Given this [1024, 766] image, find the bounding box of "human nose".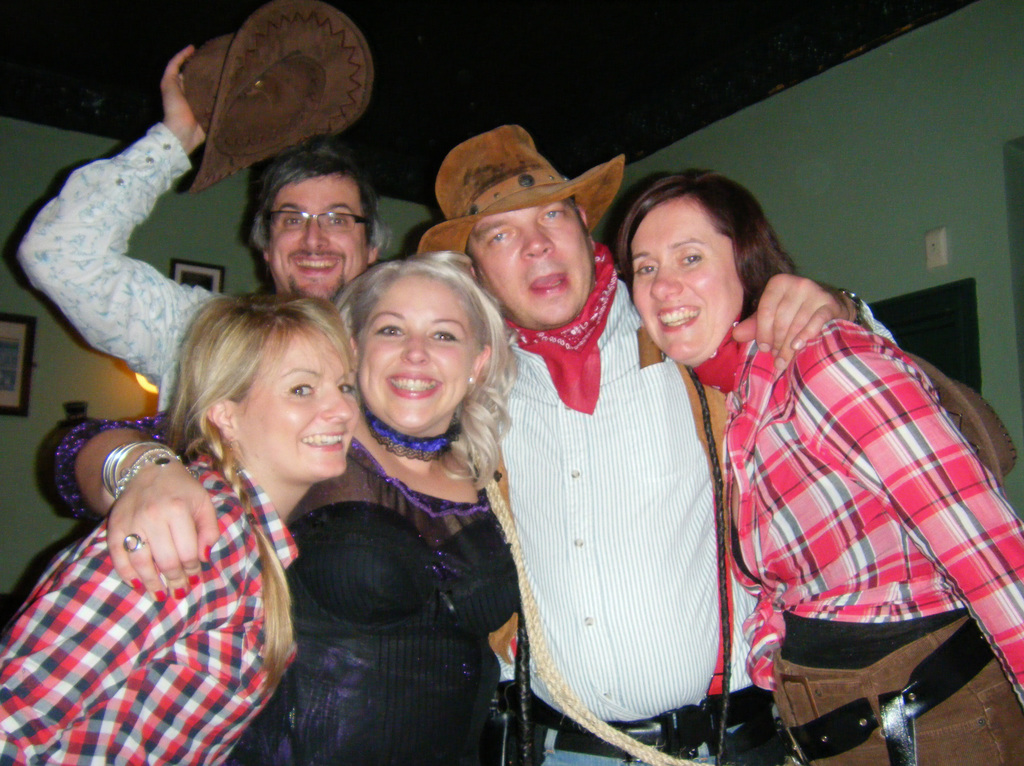
{"left": 524, "top": 227, "right": 554, "bottom": 254}.
